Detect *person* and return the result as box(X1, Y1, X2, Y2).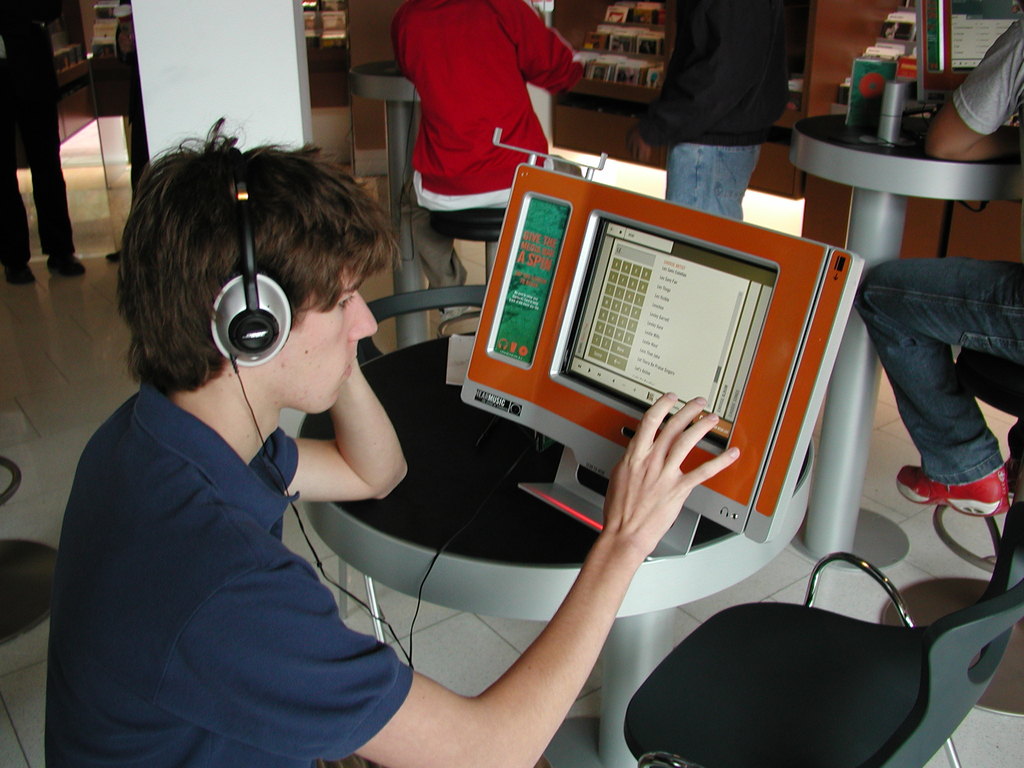
box(106, 0, 153, 264).
